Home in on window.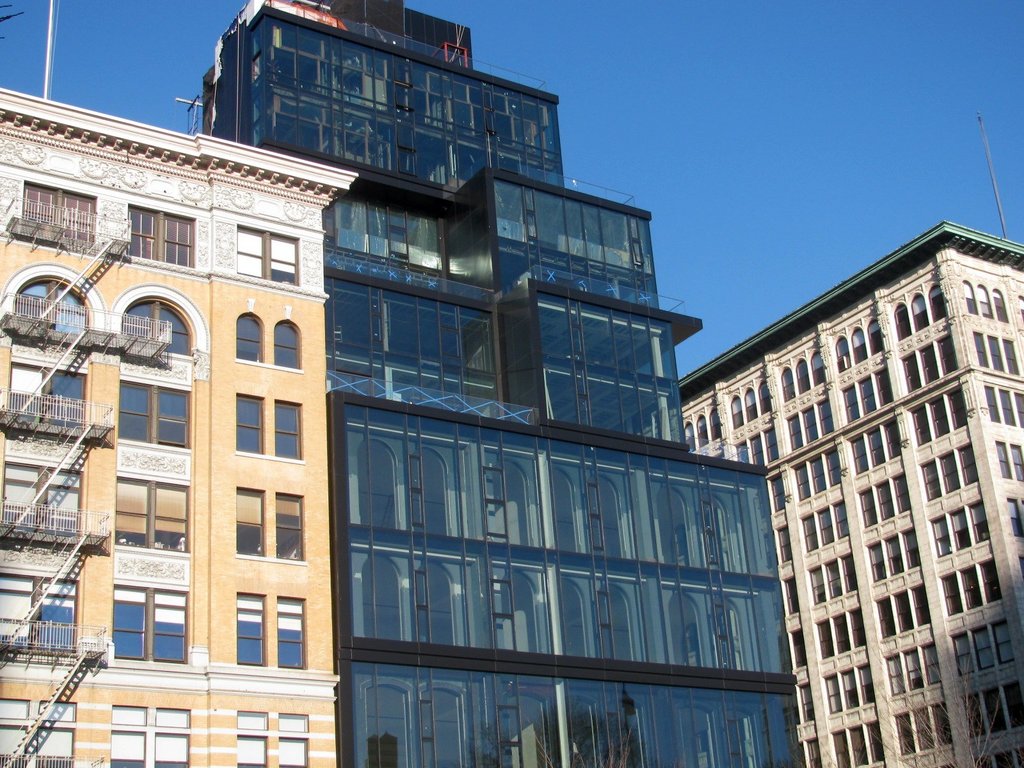
Homed in at (236,589,306,667).
